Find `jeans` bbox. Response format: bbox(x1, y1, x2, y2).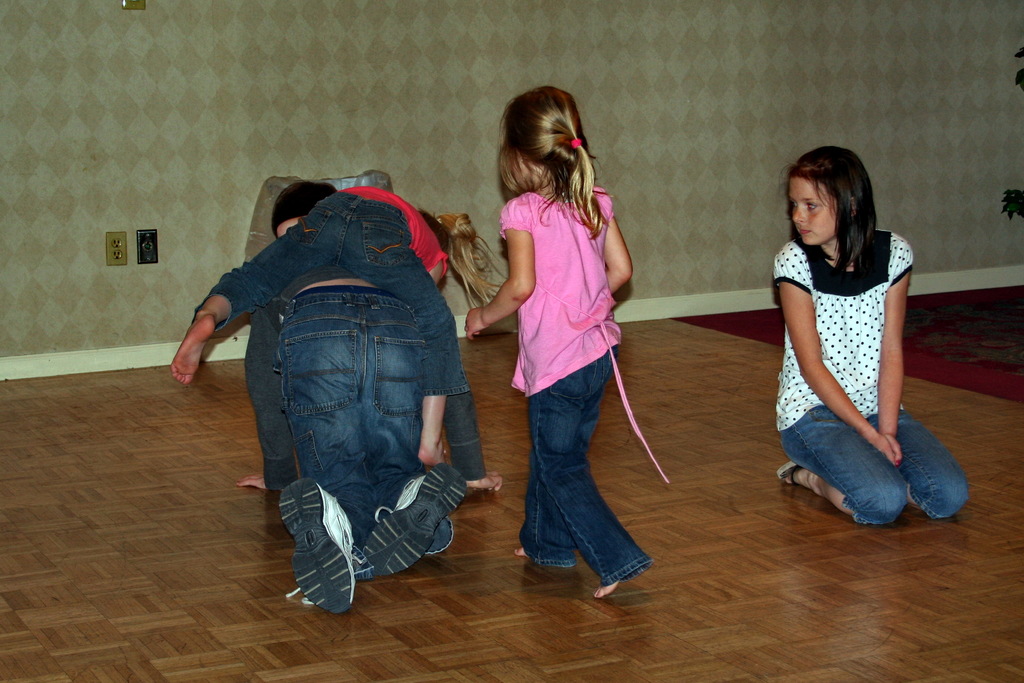
bbox(519, 345, 652, 585).
